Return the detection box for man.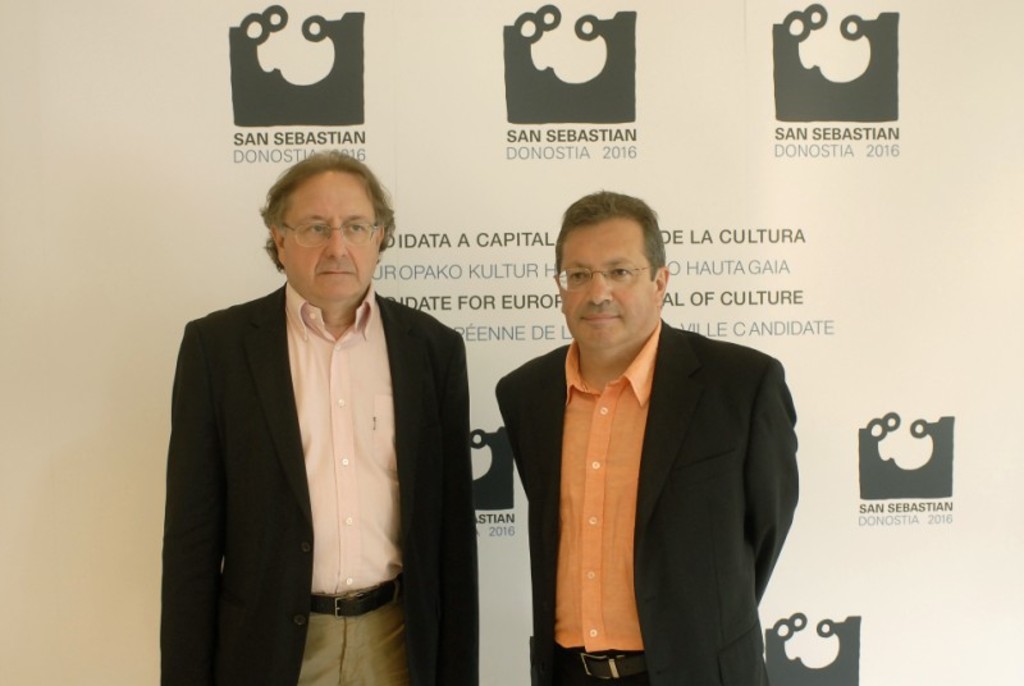
pyautogui.locateOnScreen(508, 193, 791, 685).
